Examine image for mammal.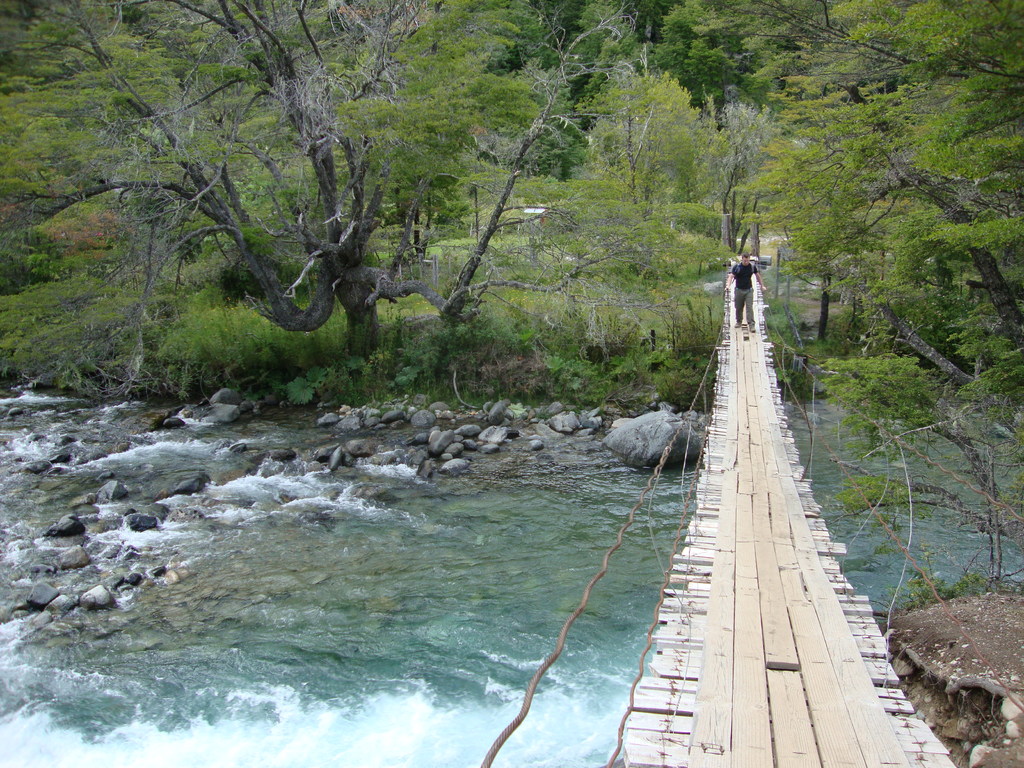
Examination result: l=728, t=248, r=763, b=333.
